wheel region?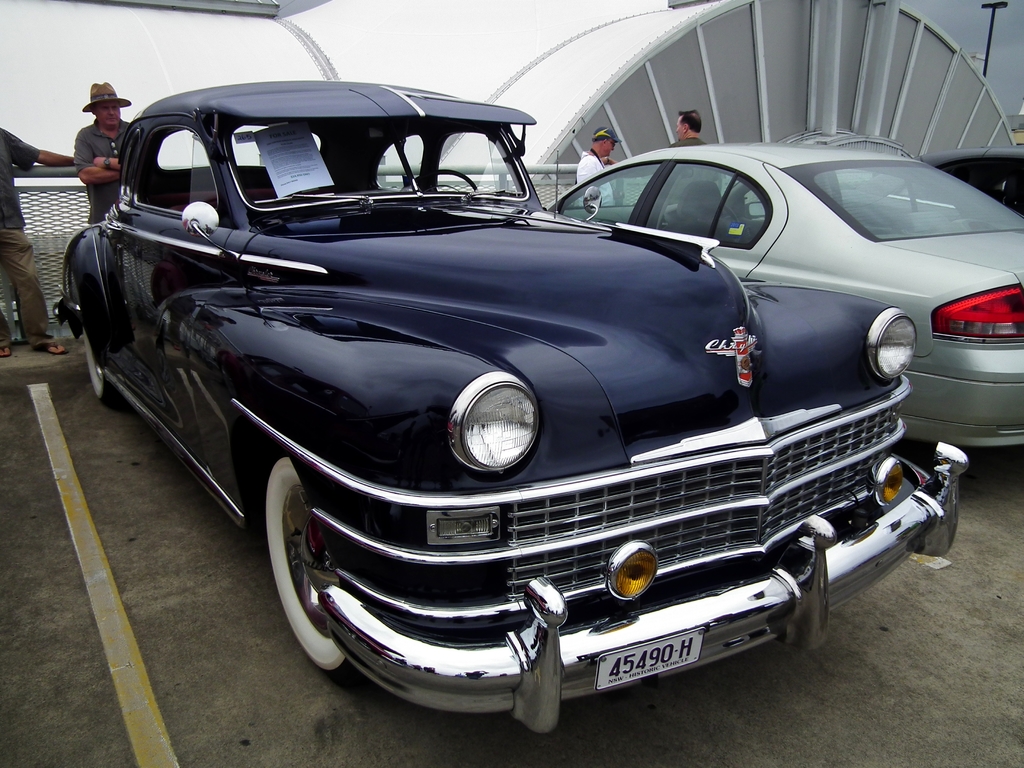
crop(256, 452, 359, 680)
